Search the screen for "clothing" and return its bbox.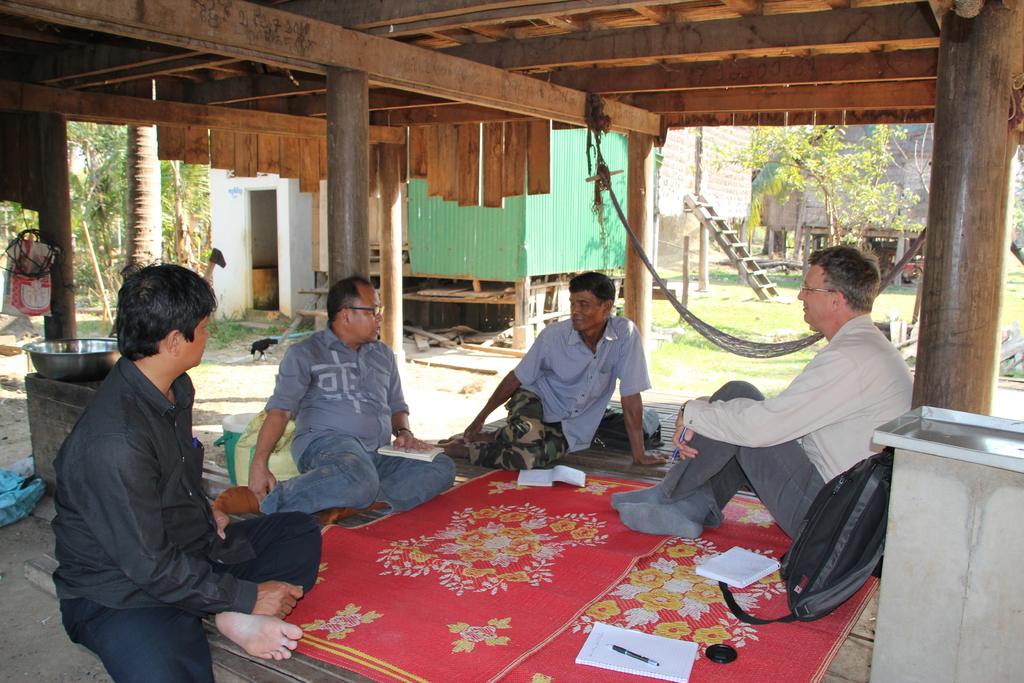
Found: [689,281,916,563].
